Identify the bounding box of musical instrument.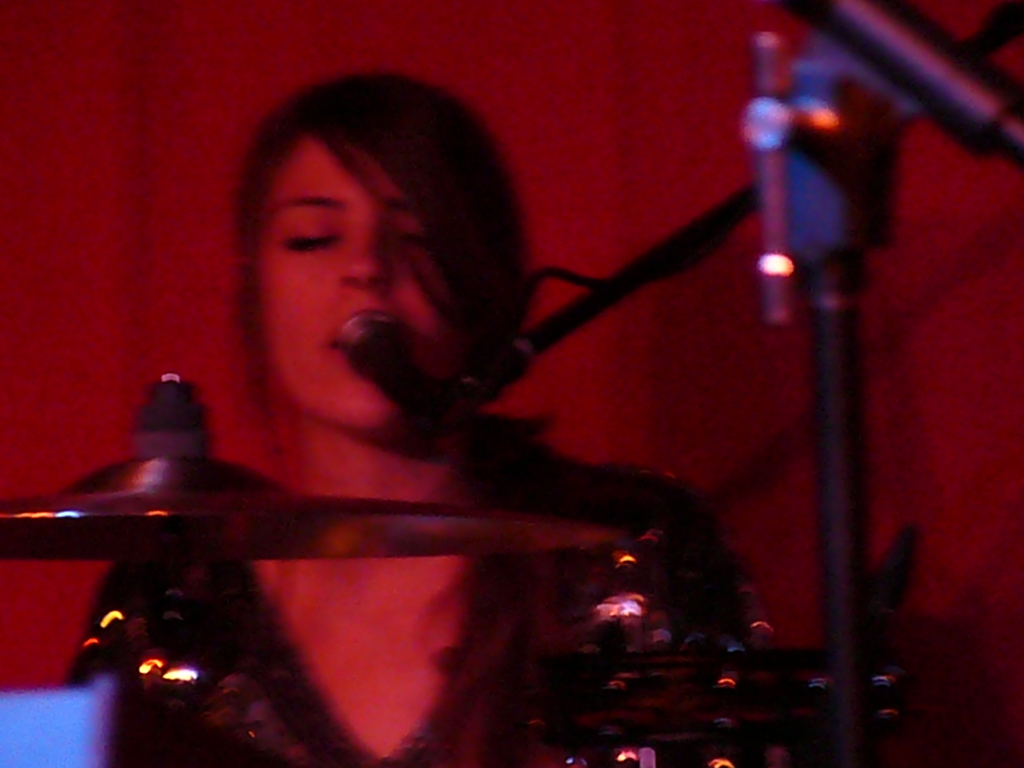
box(0, 450, 624, 577).
